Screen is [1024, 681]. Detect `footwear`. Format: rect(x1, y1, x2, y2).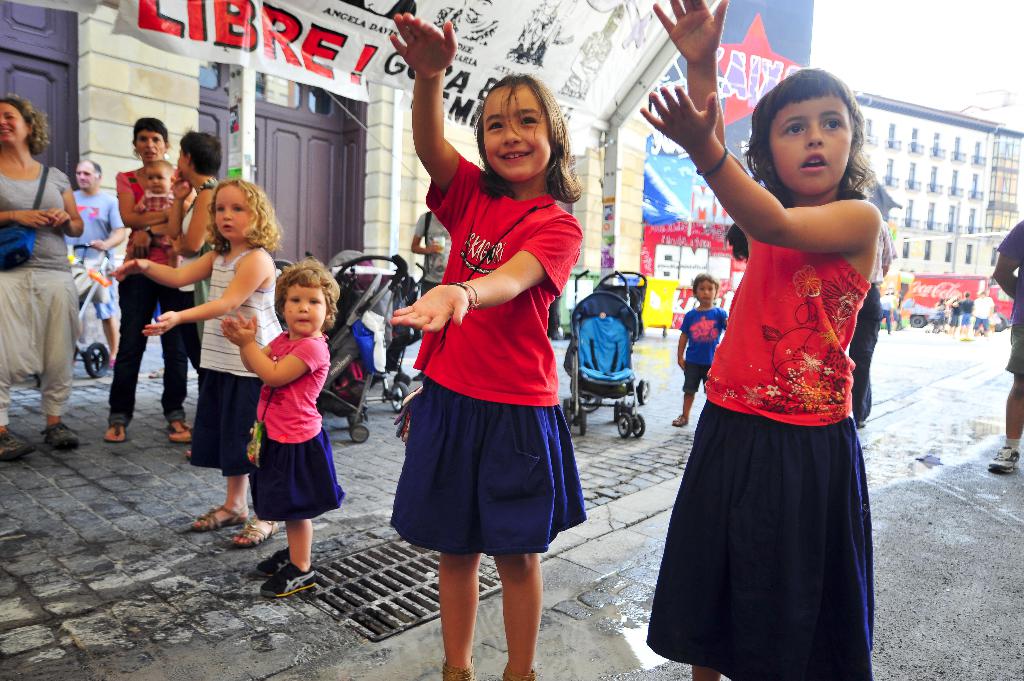
rect(502, 664, 536, 680).
